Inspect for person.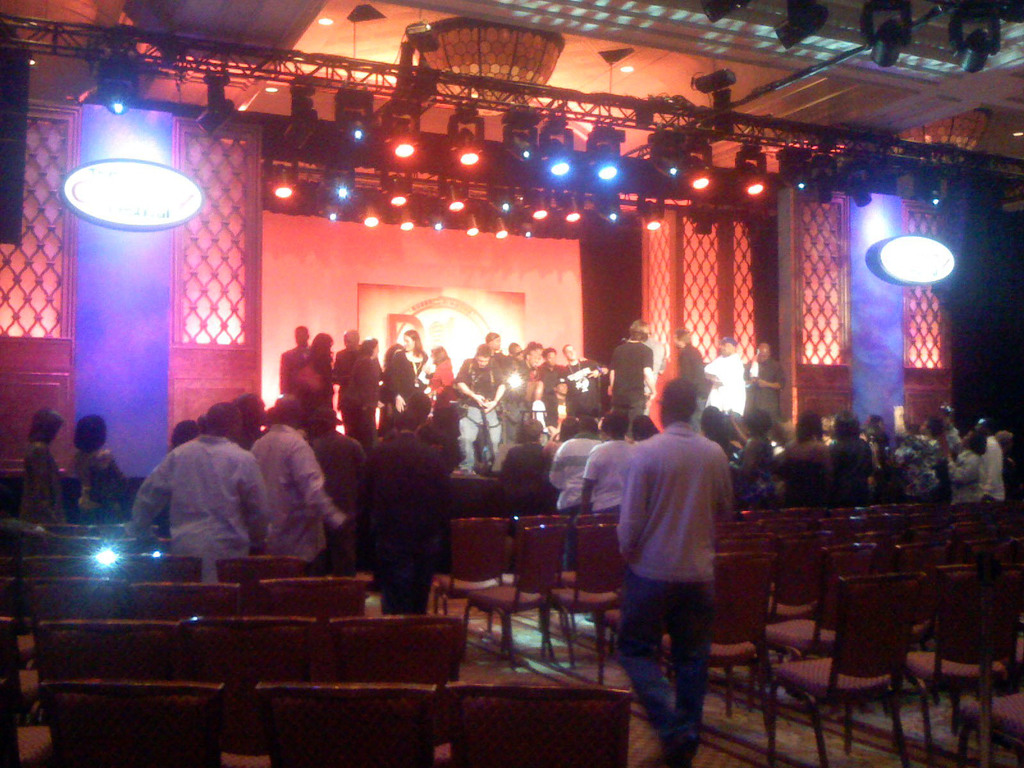
Inspection: x1=708 y1=338 x2=750 y2=420.
